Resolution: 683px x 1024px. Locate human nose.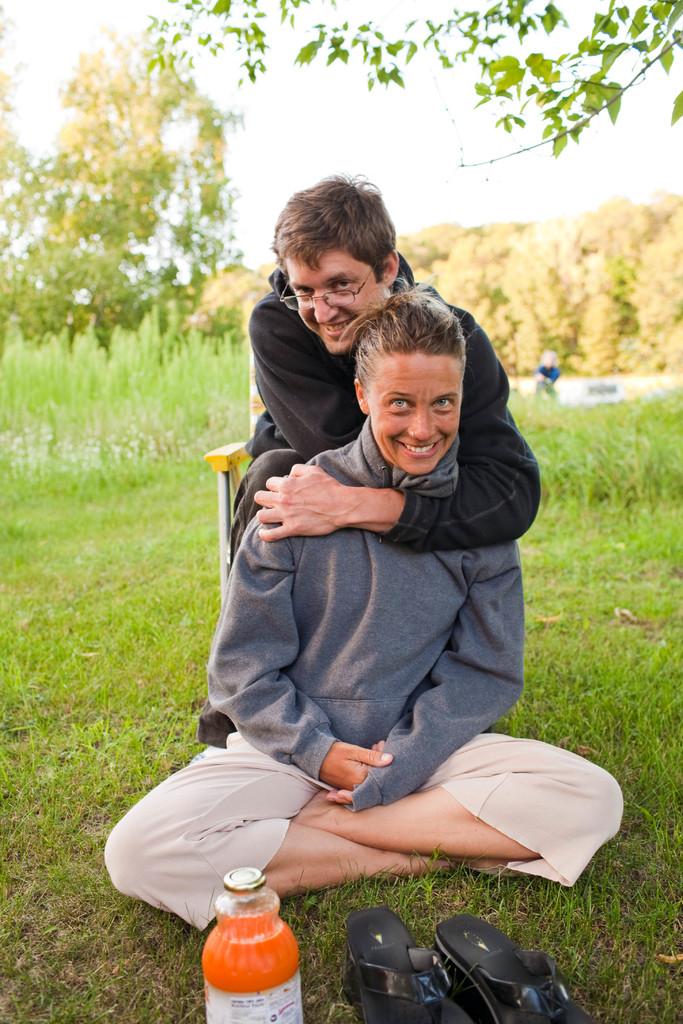
<region>407, 409, 442, 444</region>.
